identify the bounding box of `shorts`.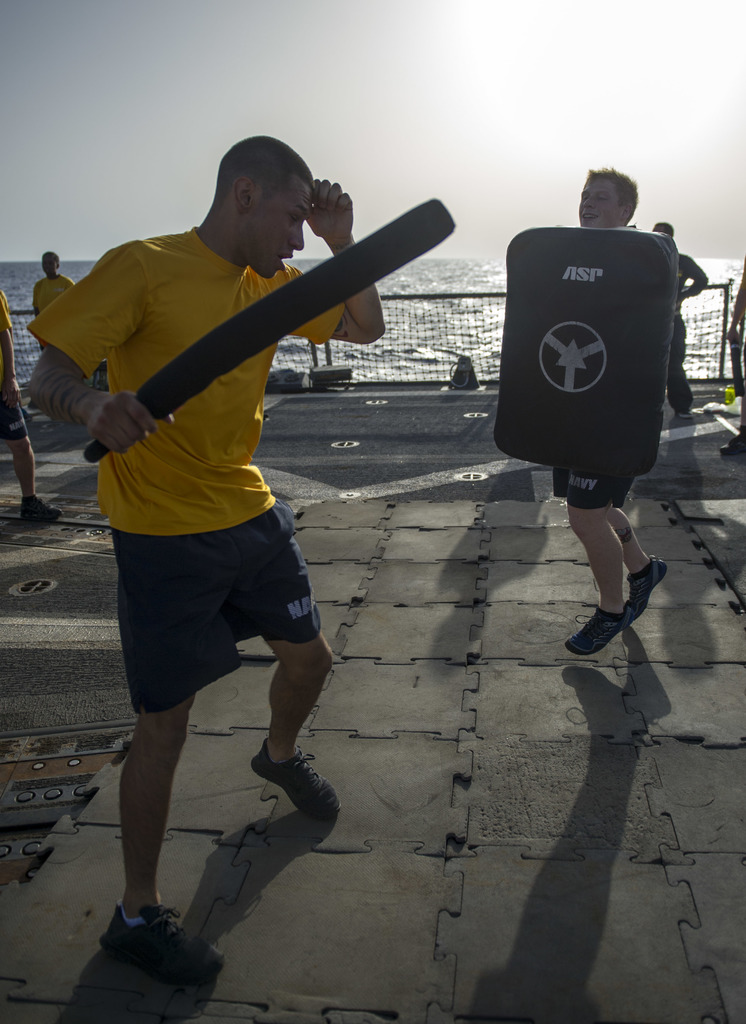
region(546, 473, 630, 506).
